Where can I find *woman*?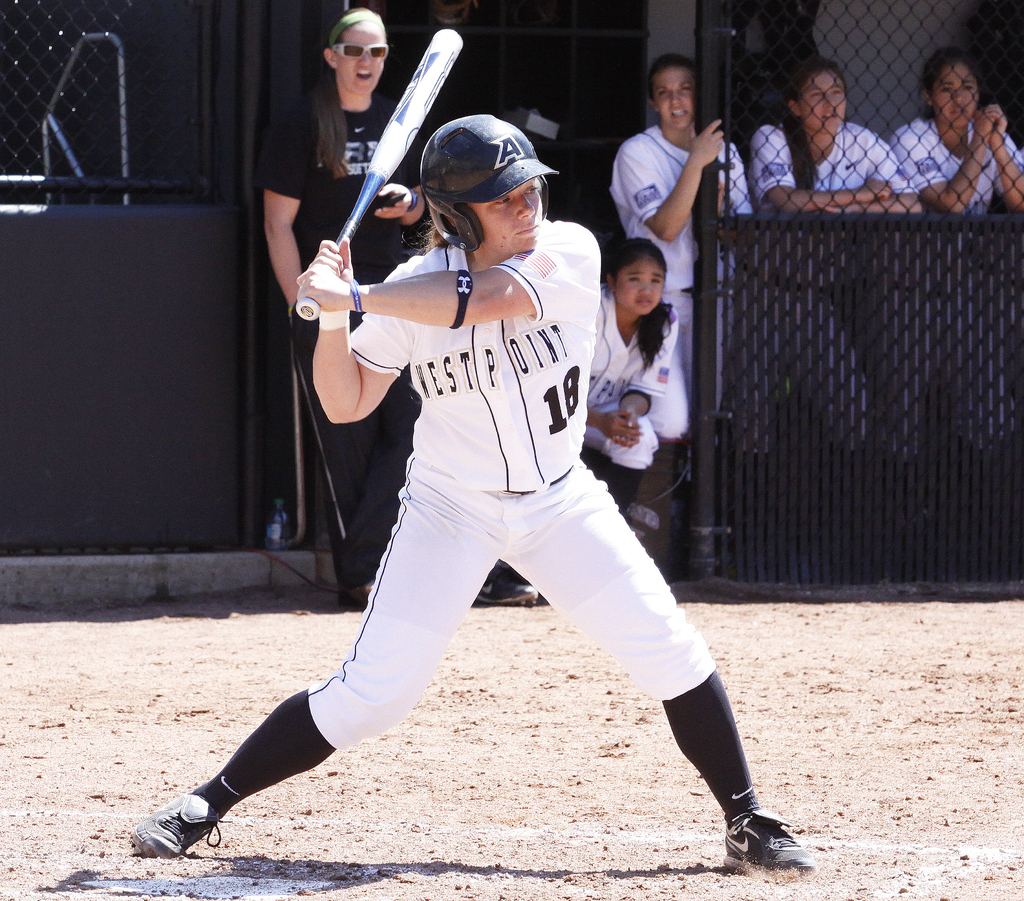
You can find it at locate(604, 51, 750, 544).
